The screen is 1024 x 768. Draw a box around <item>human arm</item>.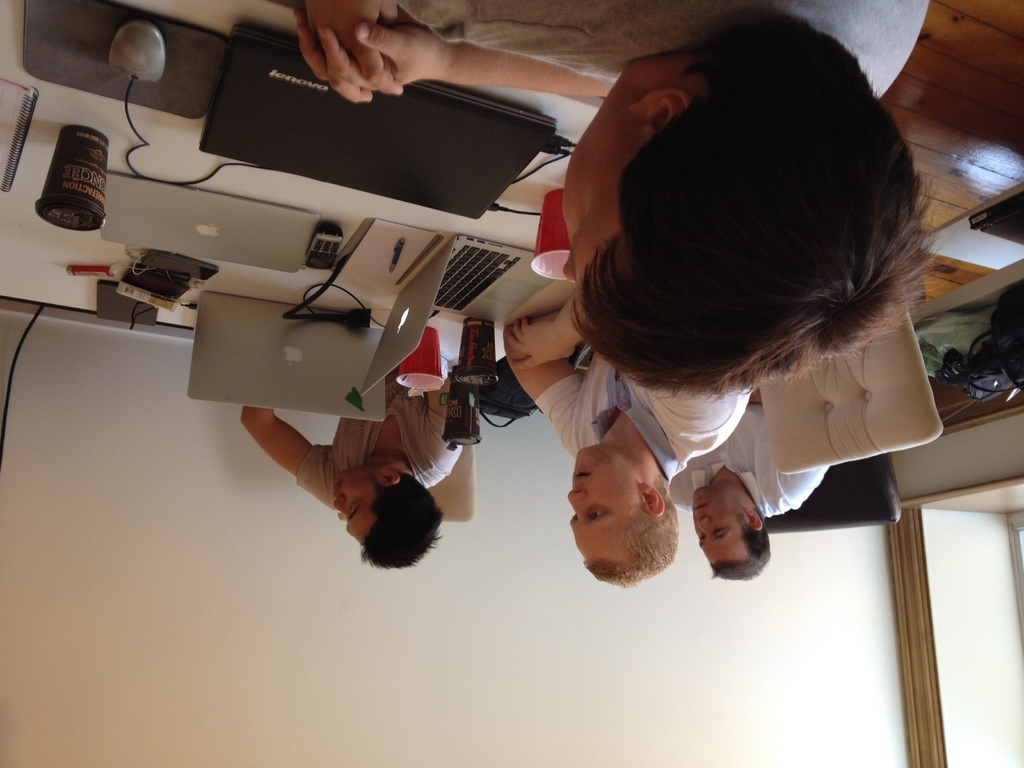
left=497, top=309, right=587, bottom=452.
